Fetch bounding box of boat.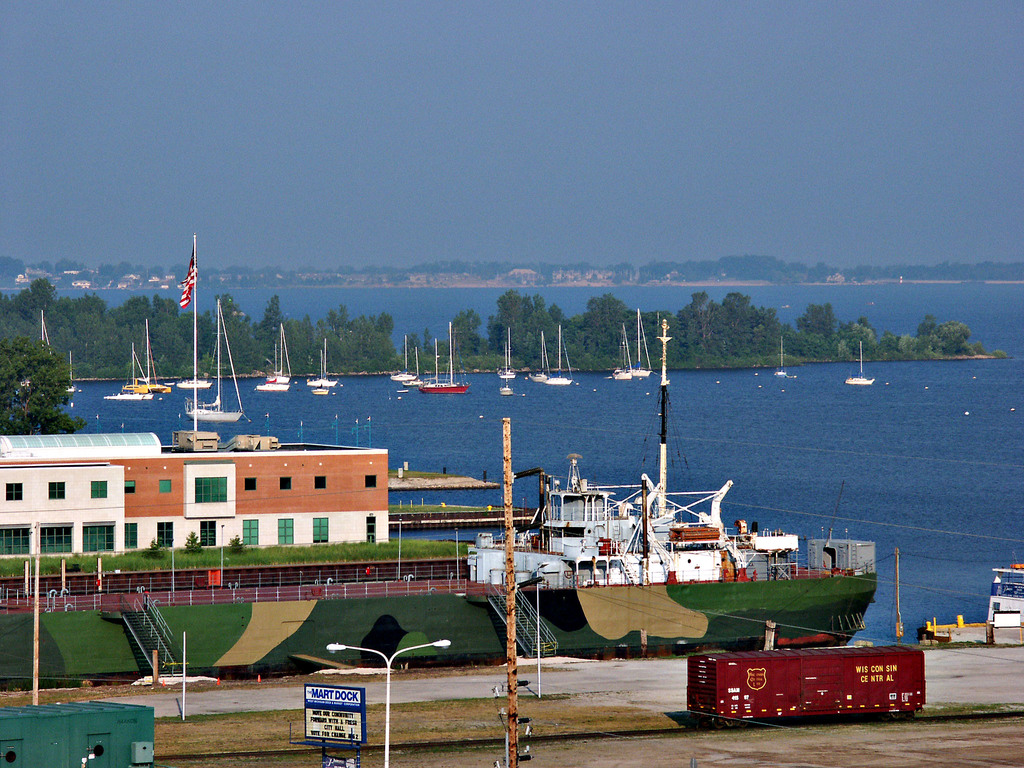
Bbox: BBox(185, 299, 252, 424).
